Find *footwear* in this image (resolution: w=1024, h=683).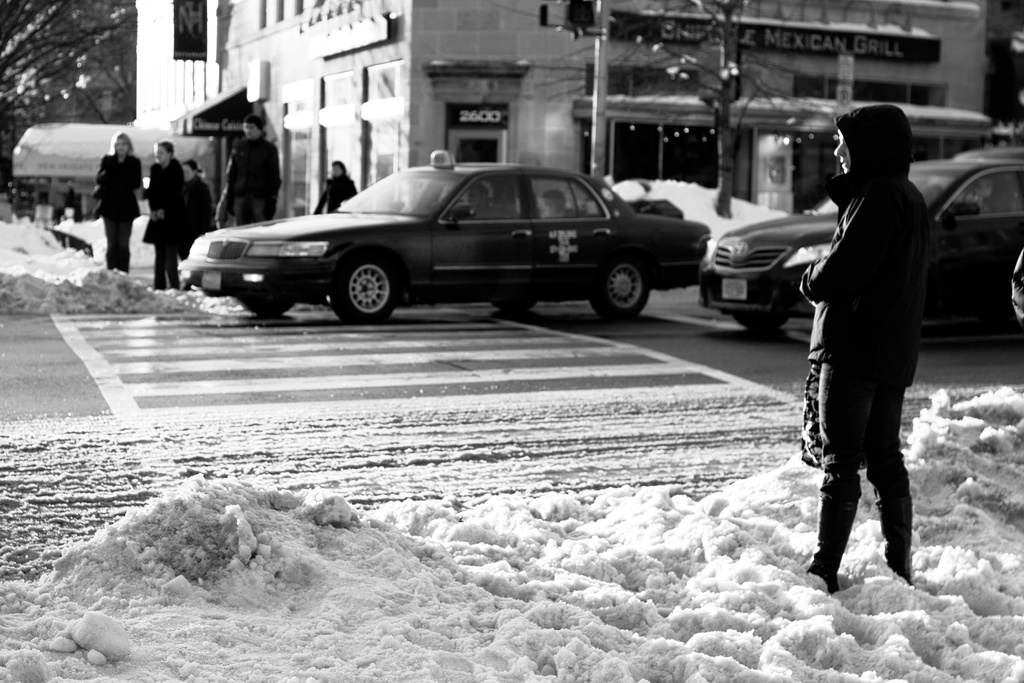
<region>877, 502, 916, 589</region>.
